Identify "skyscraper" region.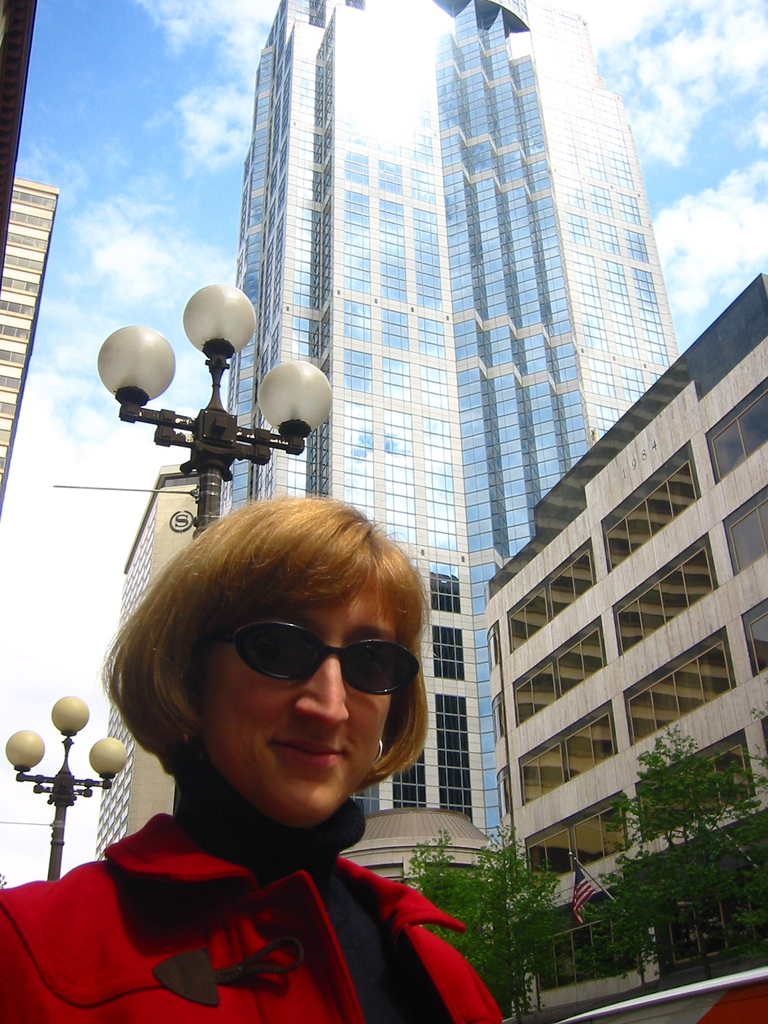
Region: box(208, 0, 698, 939).
